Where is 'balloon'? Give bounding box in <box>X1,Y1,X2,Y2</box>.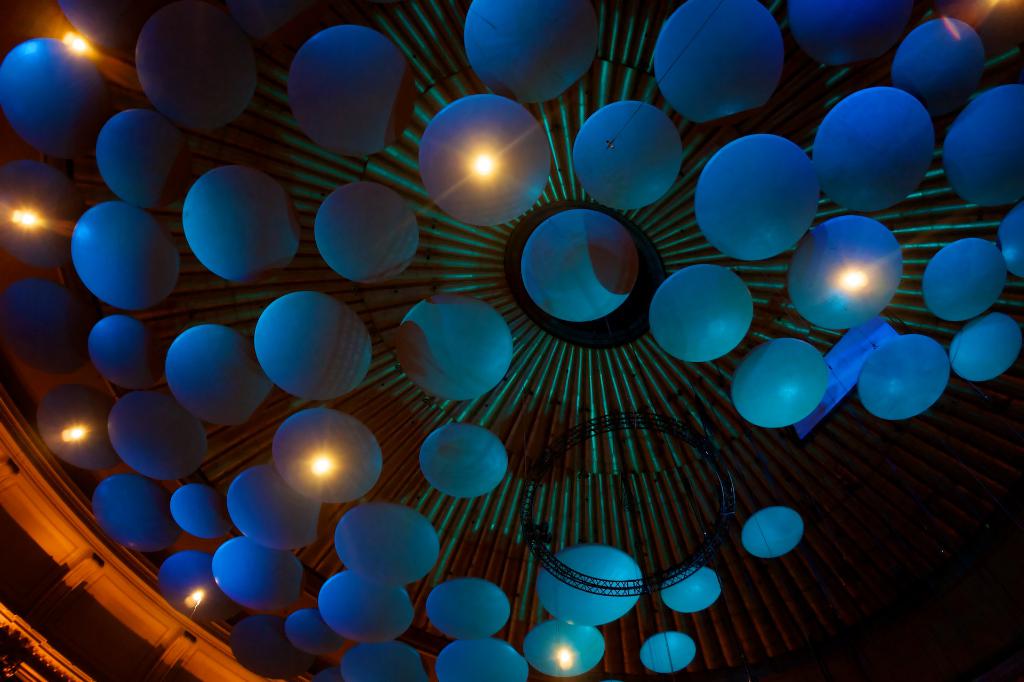
<box>318,175,419,286</box>.
